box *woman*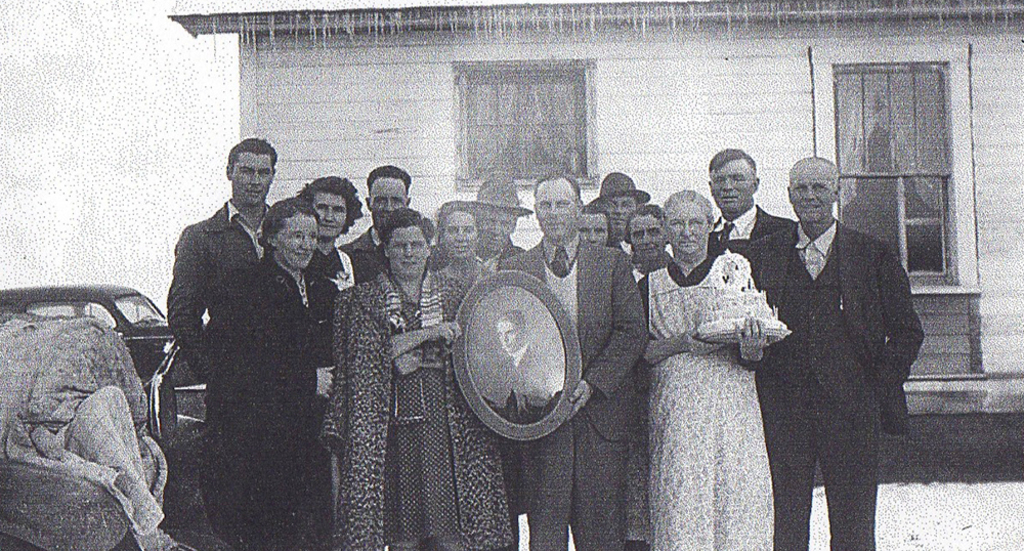
detection(313, 208, 509, 550)
